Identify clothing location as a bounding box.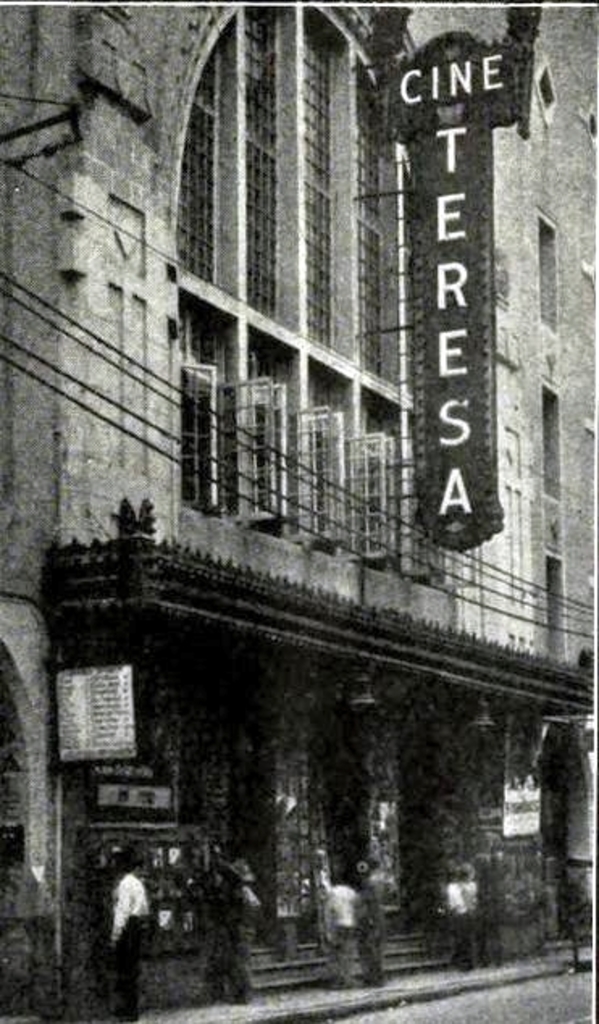
region(220, 879, 265, 988).
